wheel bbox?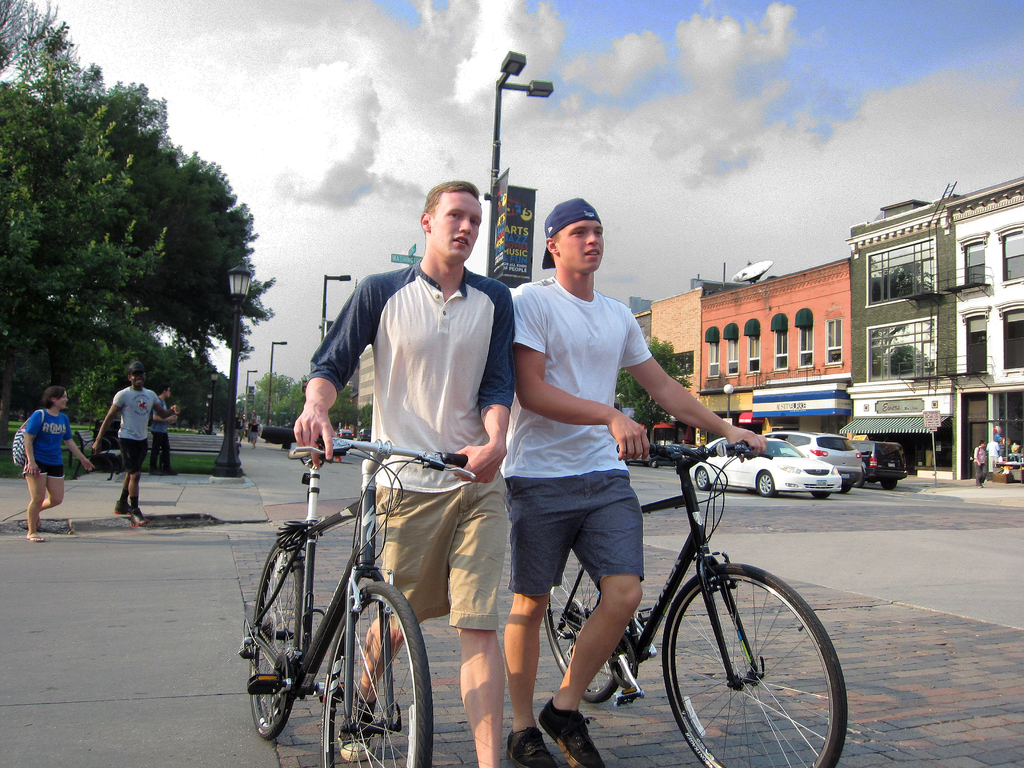
box=[697, 465, 711, 490]
